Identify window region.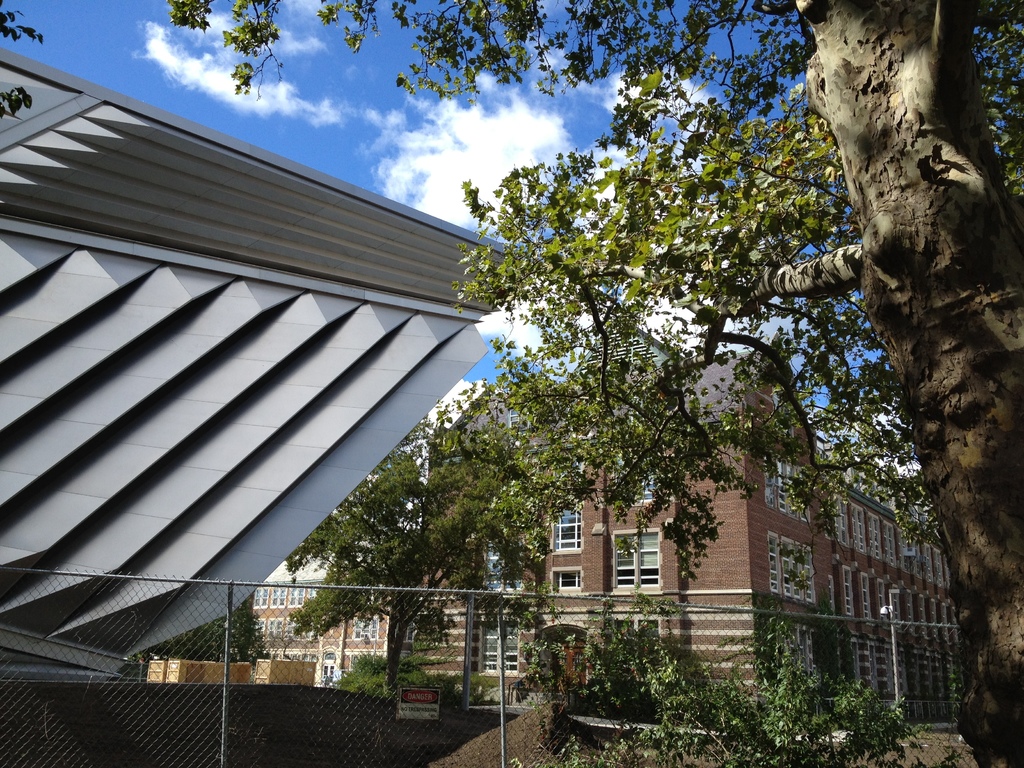
Region: box(609, 527, 662, 586).
